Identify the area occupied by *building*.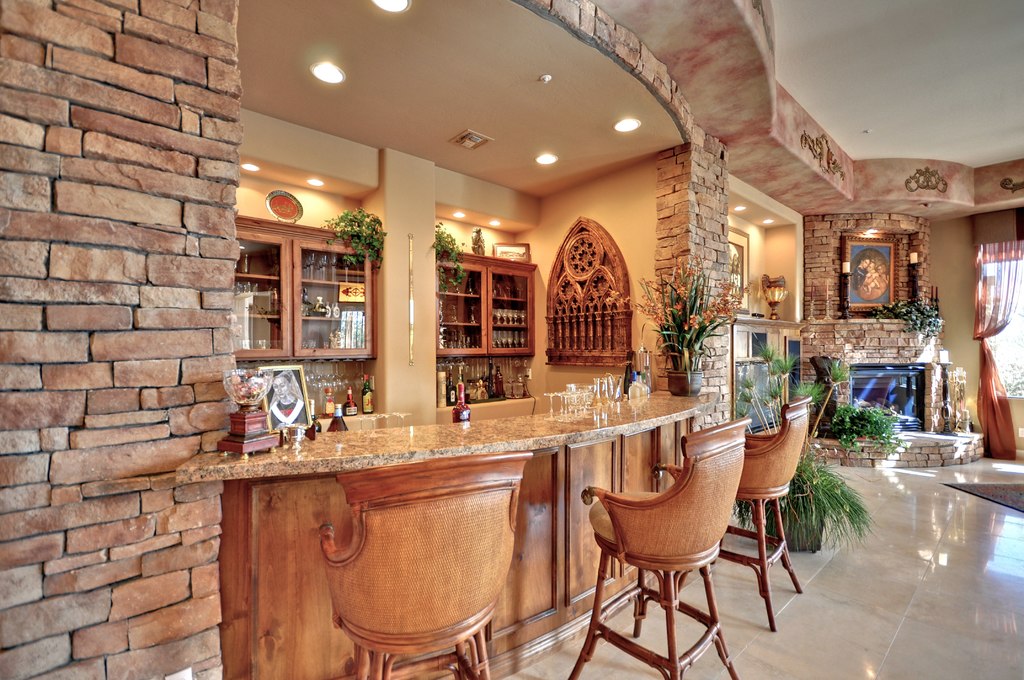
Area: bbox=[0, 0, 1023, 679].
